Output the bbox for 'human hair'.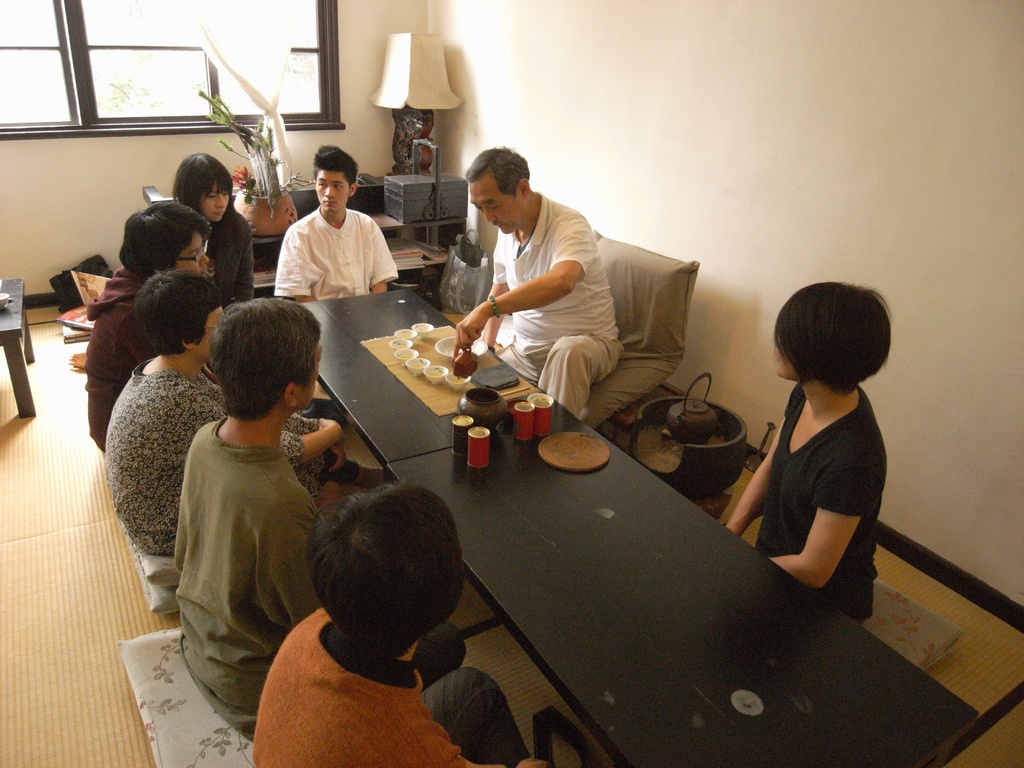
291 482 445 675.
